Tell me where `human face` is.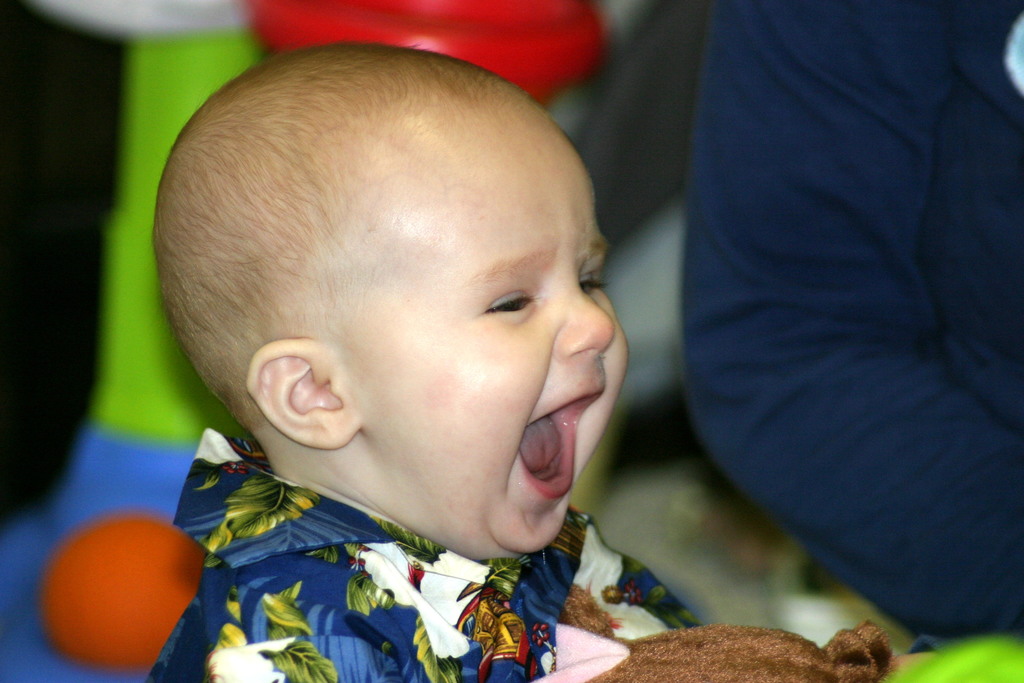
`human face` is at [left=343, top=106, right=632, bottom=555].
